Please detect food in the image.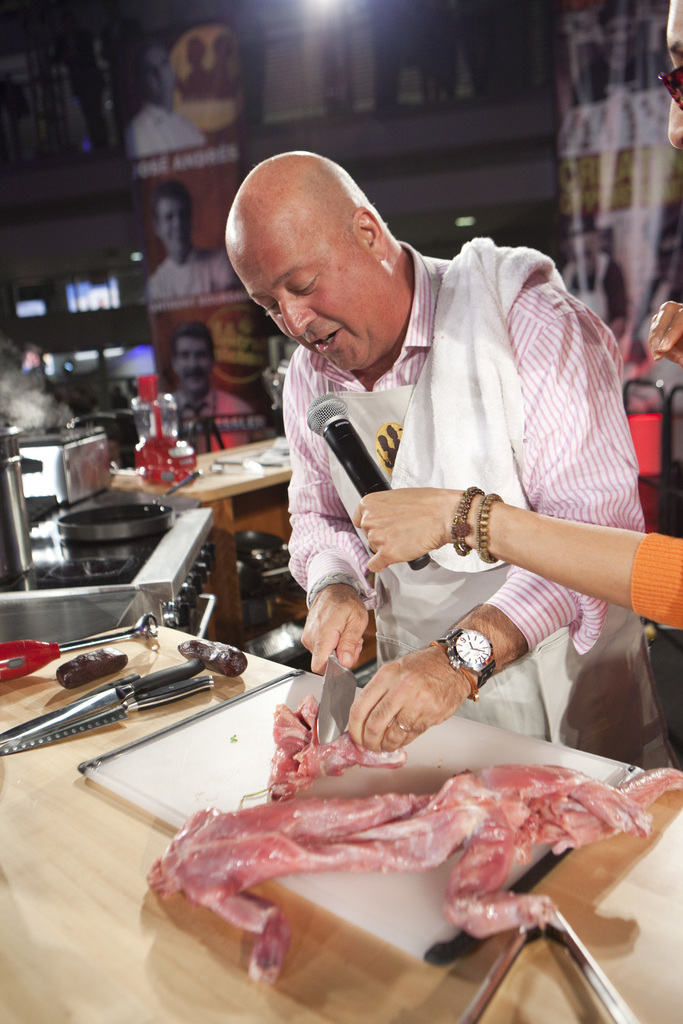
box(136, 765, 662, 934).
